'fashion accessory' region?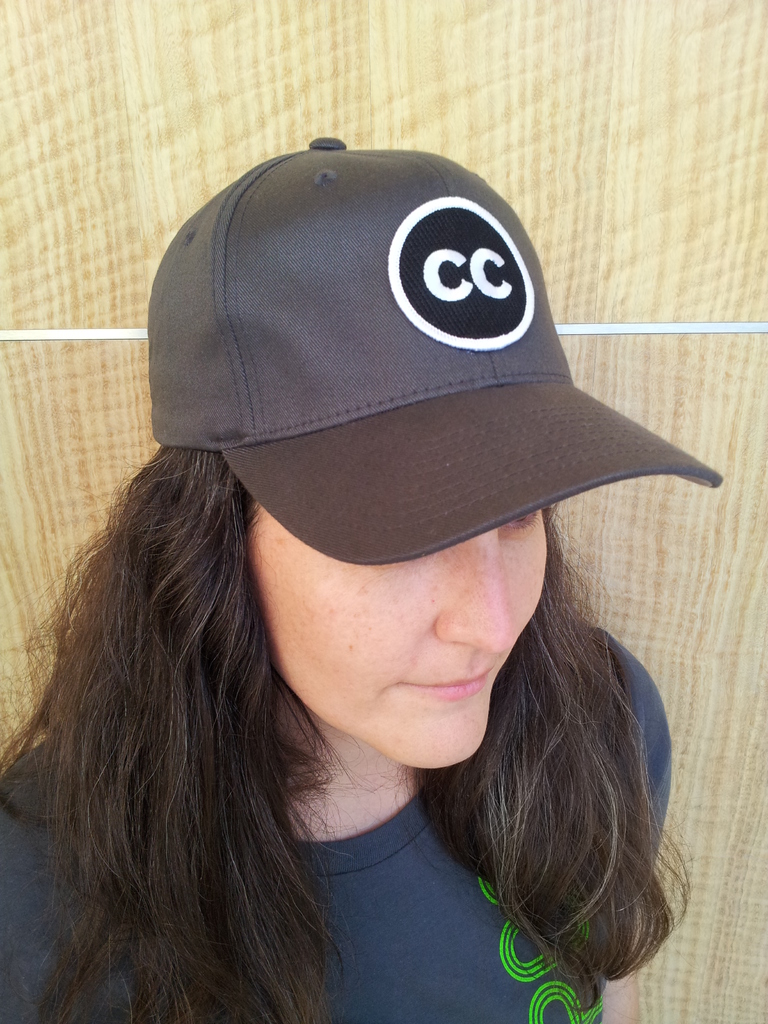
region(147, 136, 728, 564)
